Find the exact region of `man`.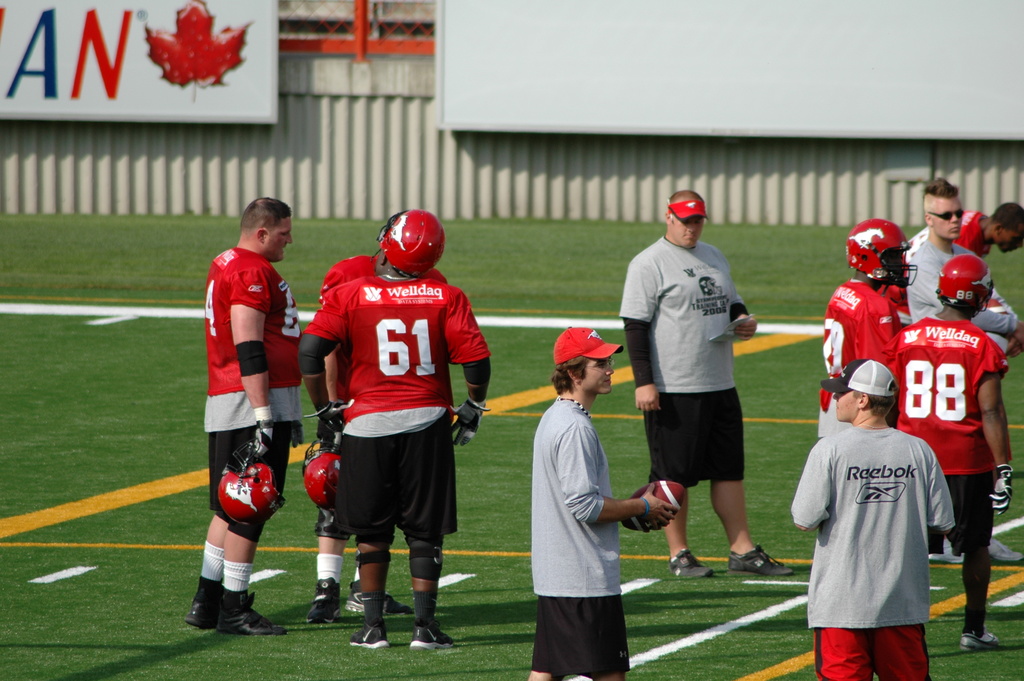
Exact region: detection(307, 215, 451, 630).
